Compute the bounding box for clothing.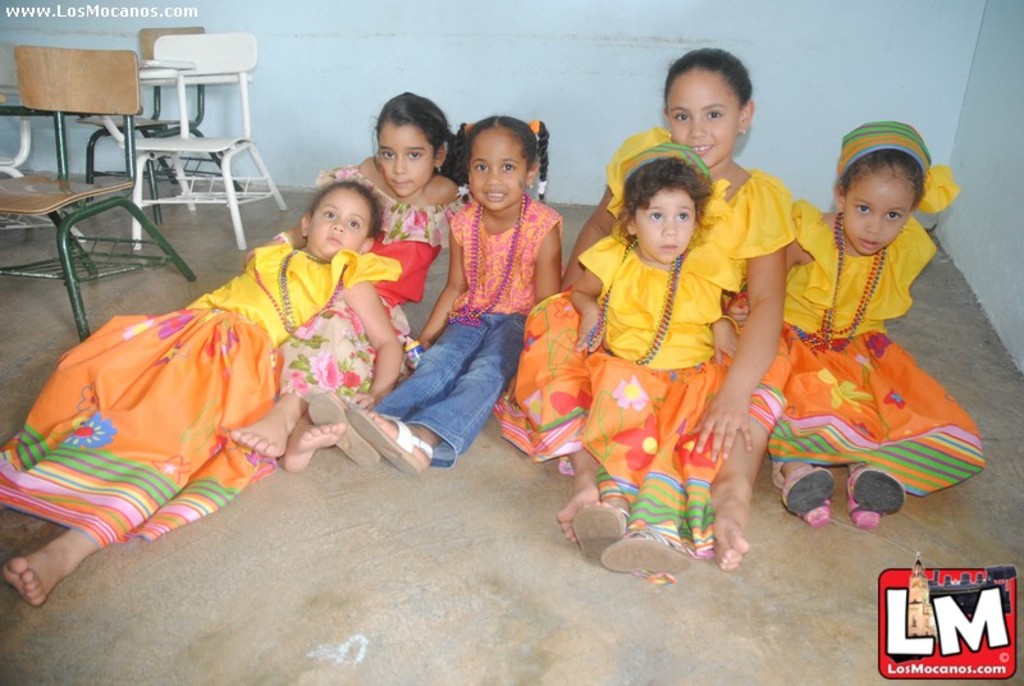
[x1=771, y1=214, x2=987, y2=497].
